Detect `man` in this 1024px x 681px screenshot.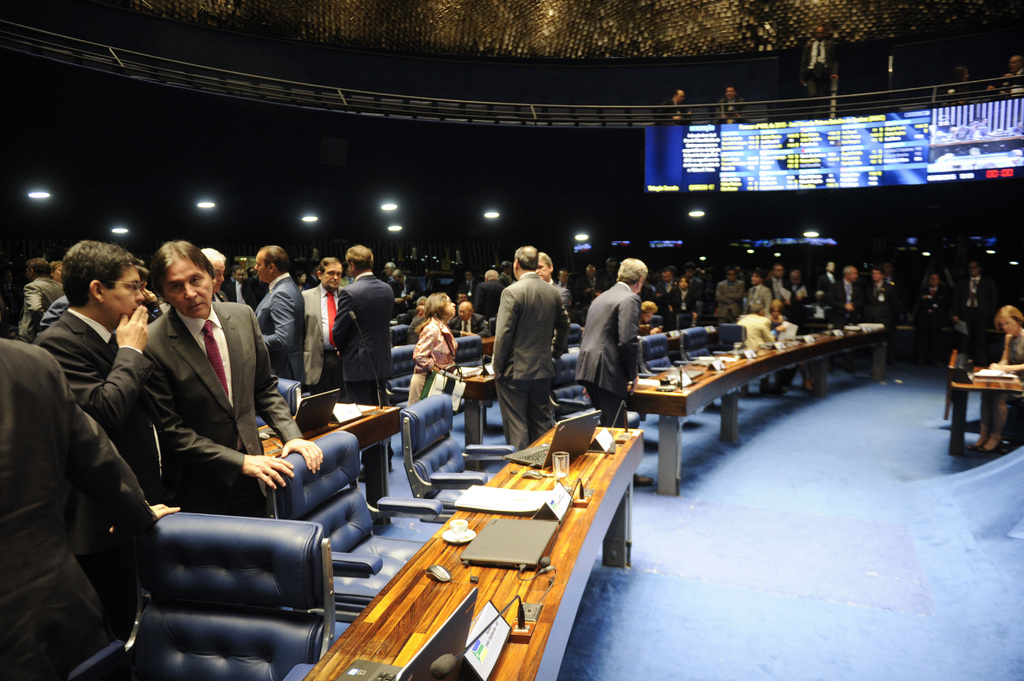
Detection: rect(829, 264, 858, 323).
